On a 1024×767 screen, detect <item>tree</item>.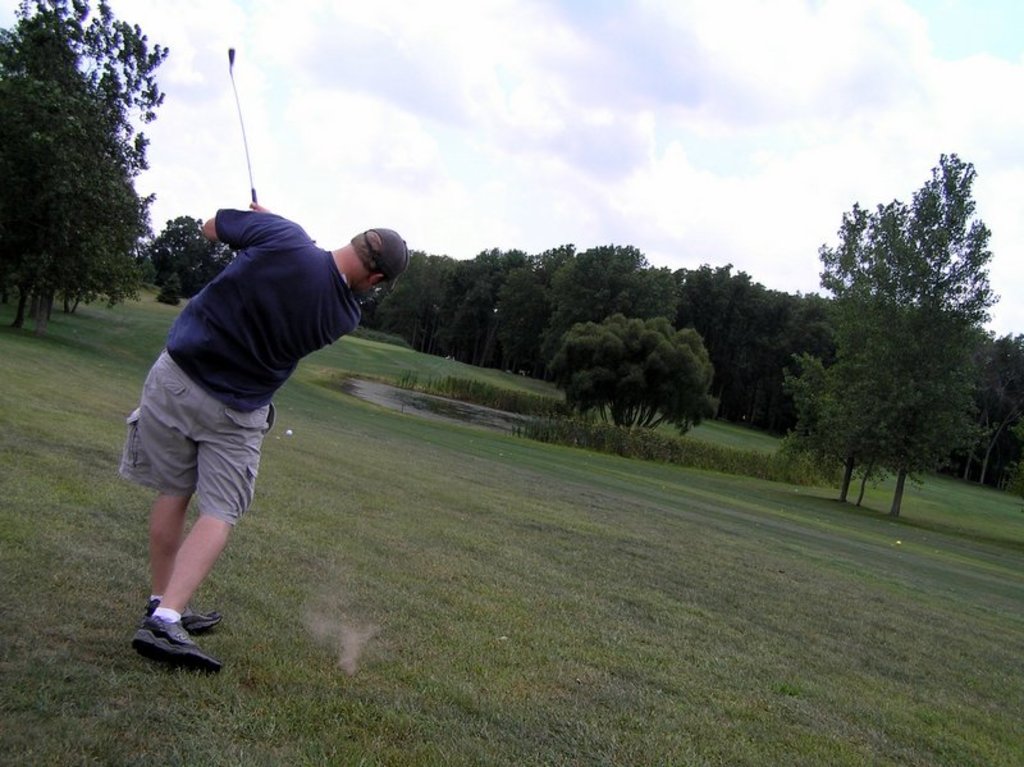
l=778, t=196, r=927, b=503.
